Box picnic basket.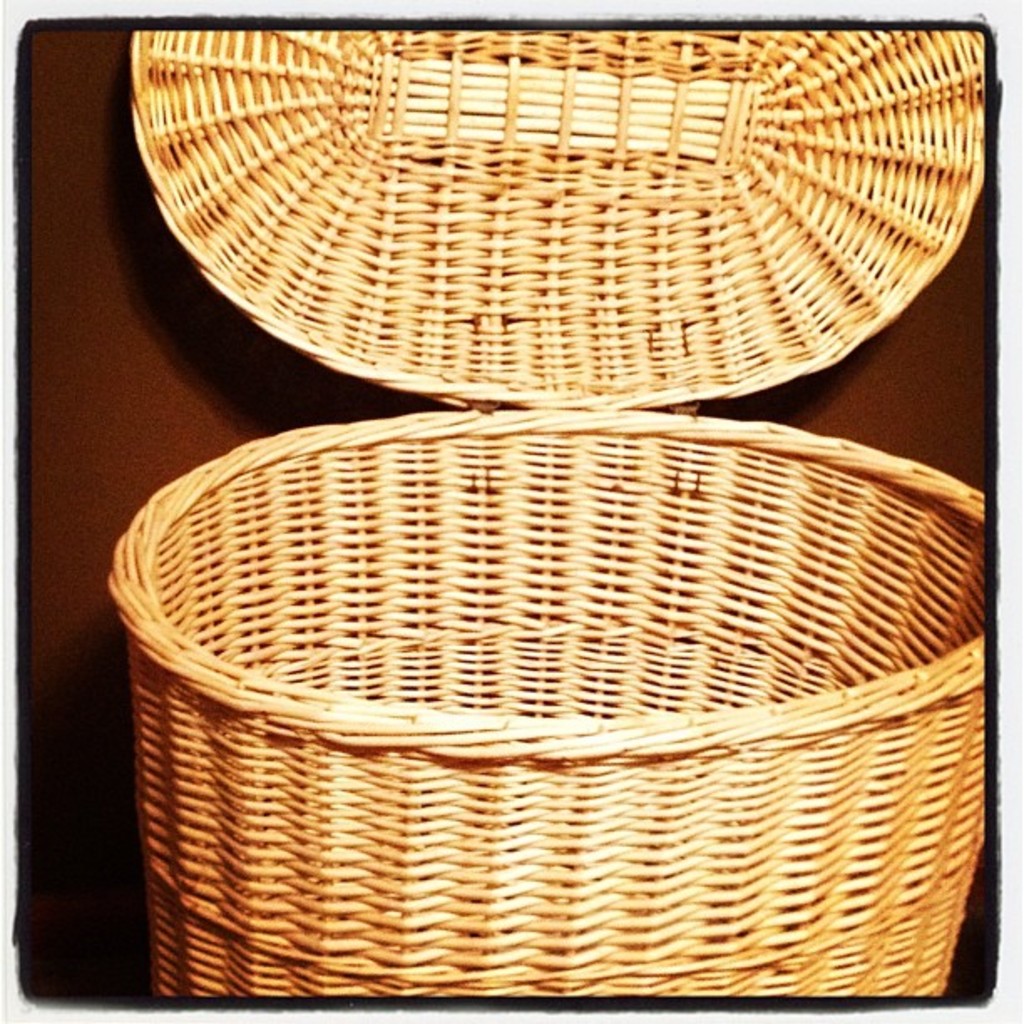
109:32:984:999.
